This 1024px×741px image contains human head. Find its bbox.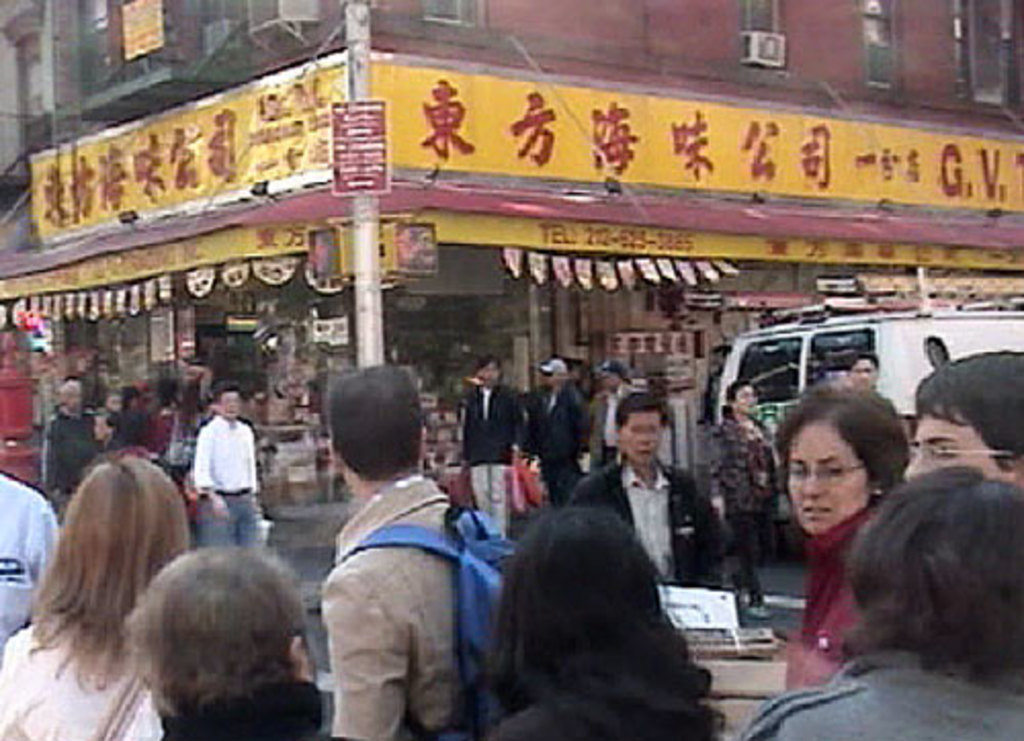
477, 352, 502, 385.
